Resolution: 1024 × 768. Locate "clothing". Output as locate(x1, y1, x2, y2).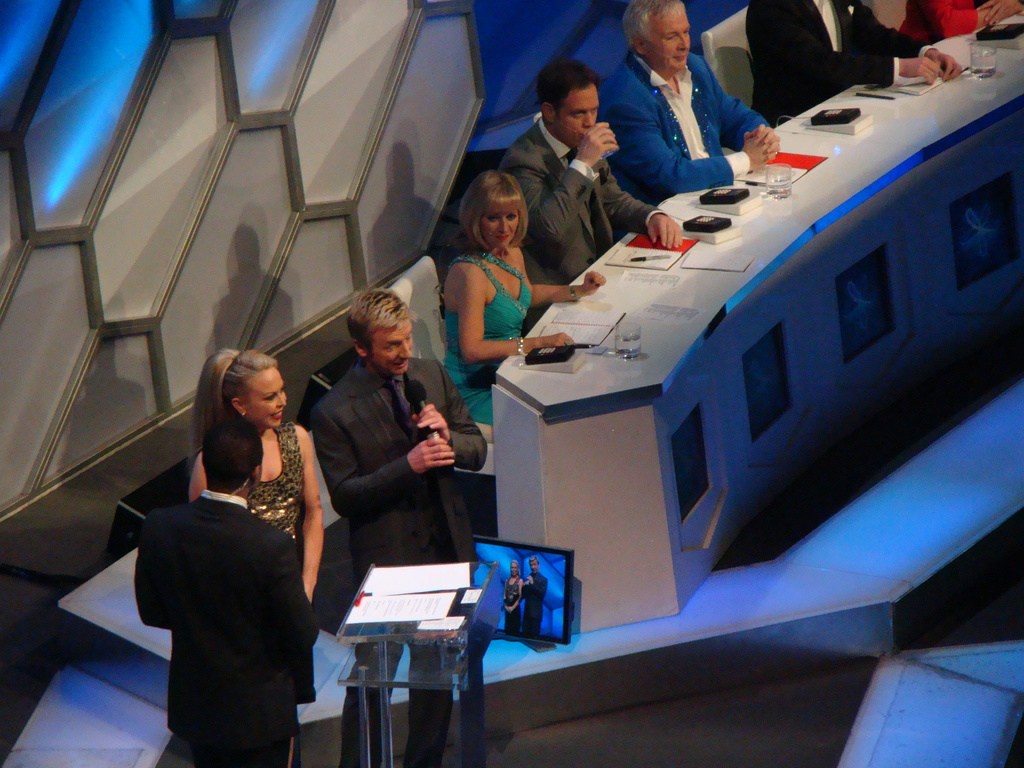
locate(132, 486, 318, 767).
